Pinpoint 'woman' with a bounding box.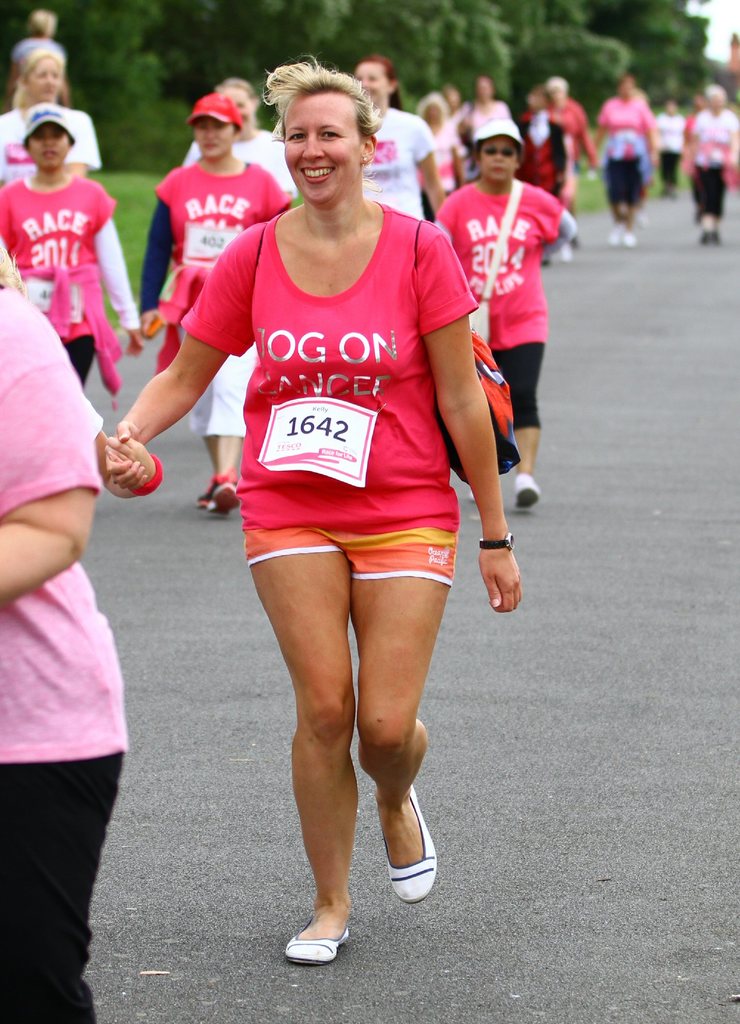
(0, 44, 100, 202).
